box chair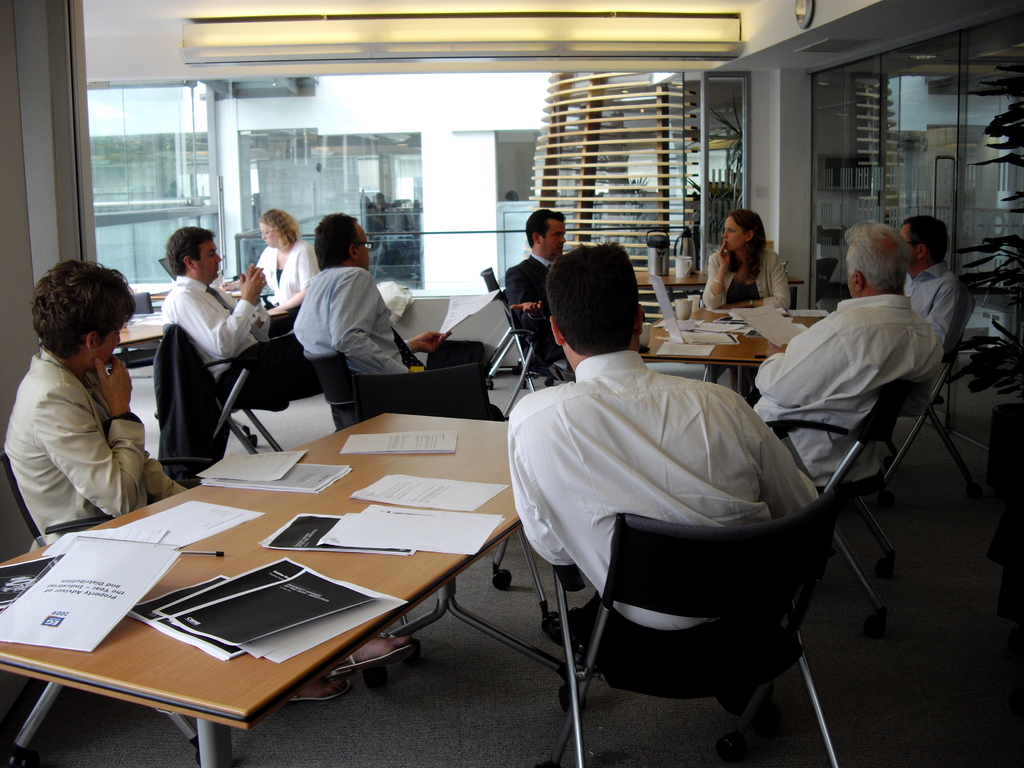
detection(305, 348, 355, 435)
